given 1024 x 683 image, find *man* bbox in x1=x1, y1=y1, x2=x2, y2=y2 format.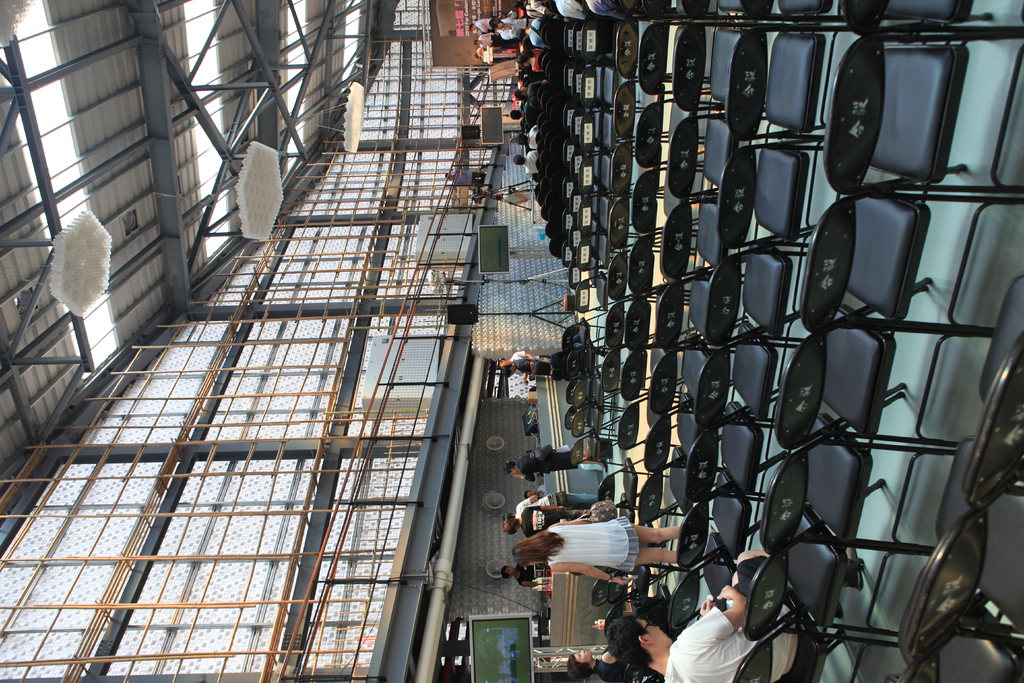
x1=518, y1=21, x2=548, y2=52.
